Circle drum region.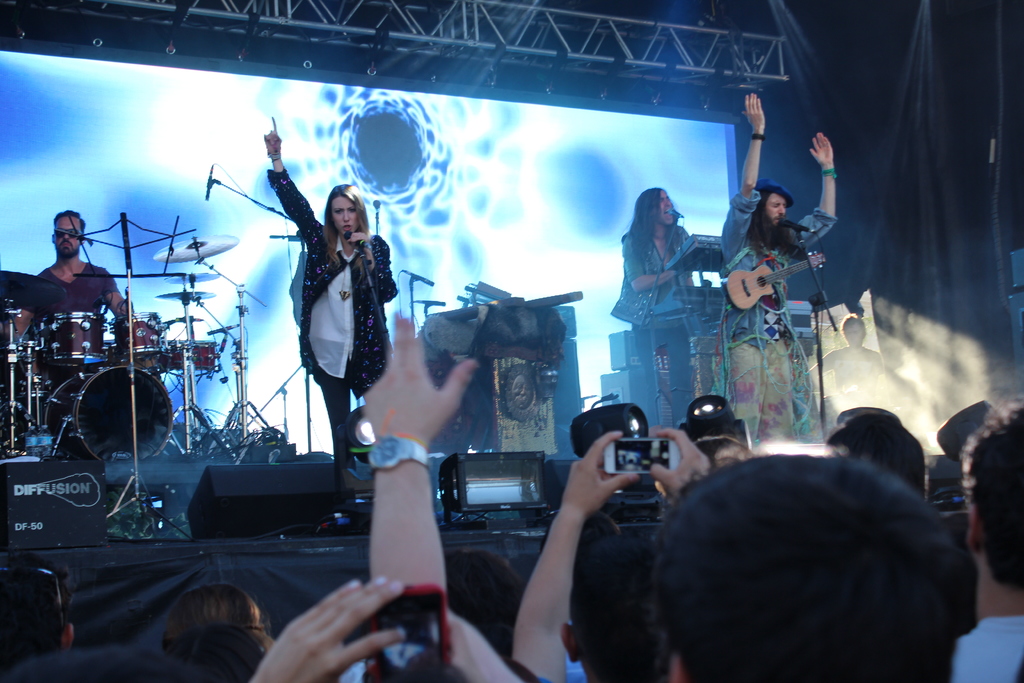
Region: x1=47, y1=367, x2=172, y2=463.
